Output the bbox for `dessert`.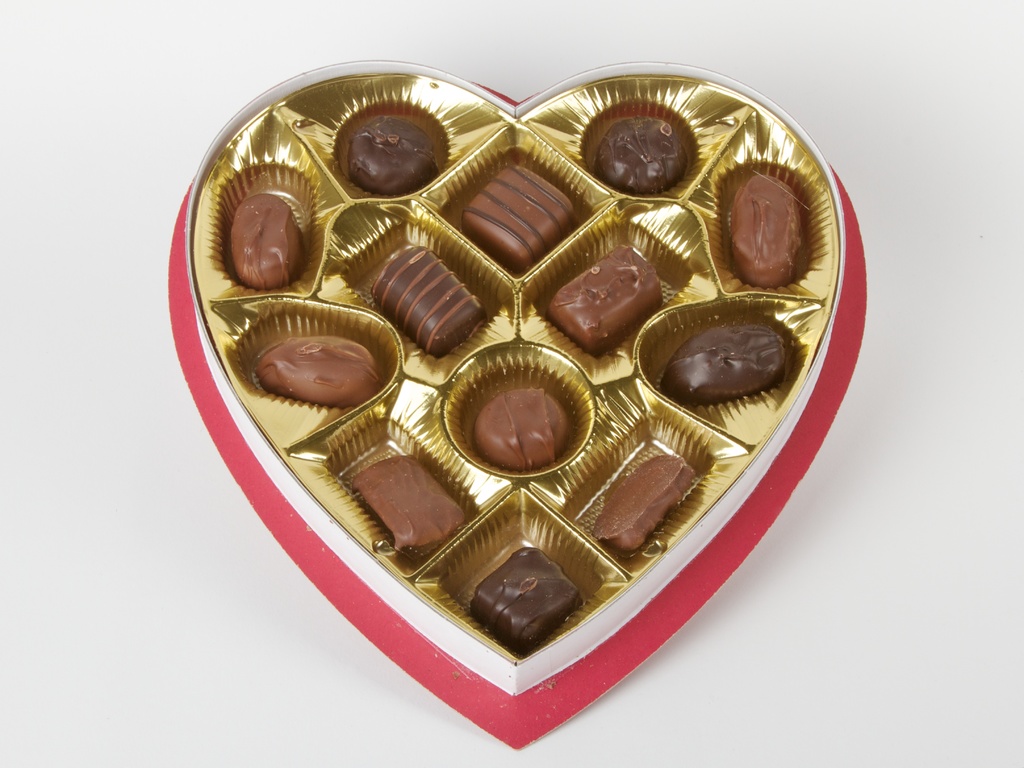
666:318:788:410.
